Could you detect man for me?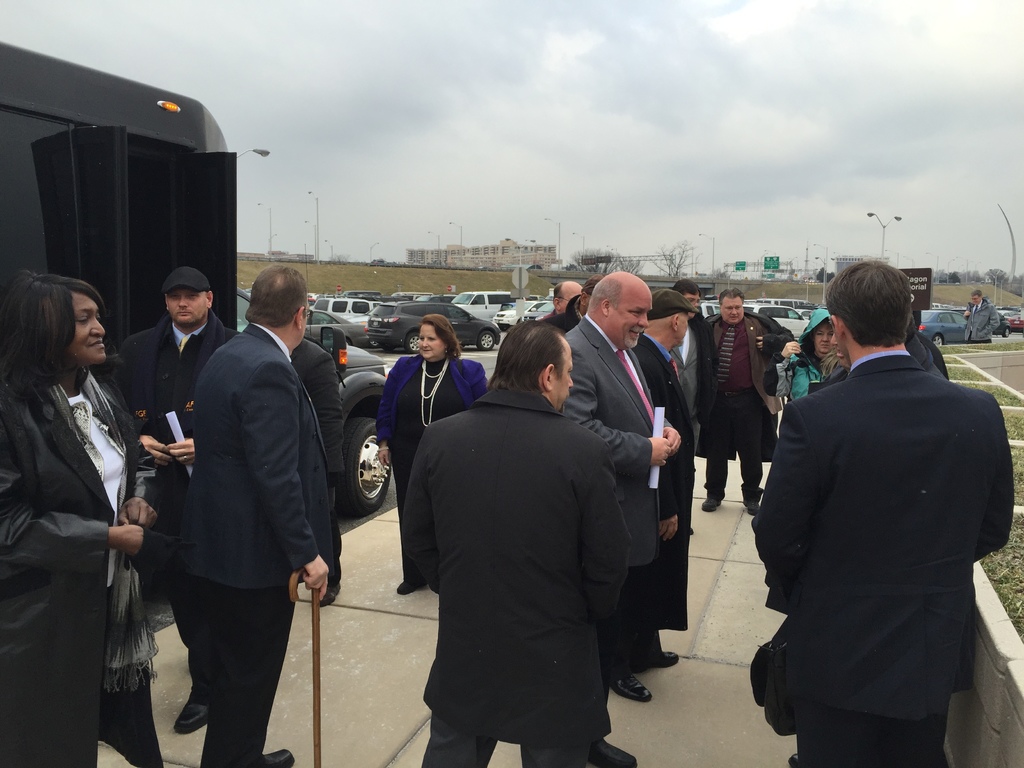
Detection result: {"x1": 289, "y1": 336, "x2": 345, "y2": 598}.
